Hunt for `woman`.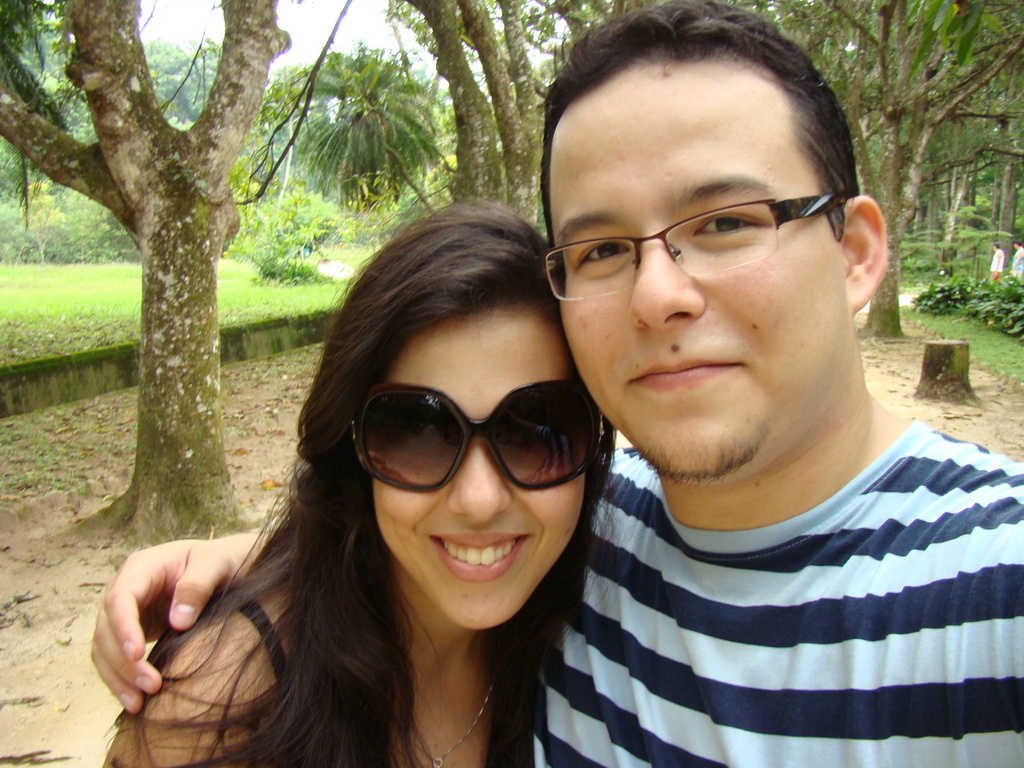
Hunted down at {"x1": 107, "y1": 184, "x2": 771, "y2": 767}.
